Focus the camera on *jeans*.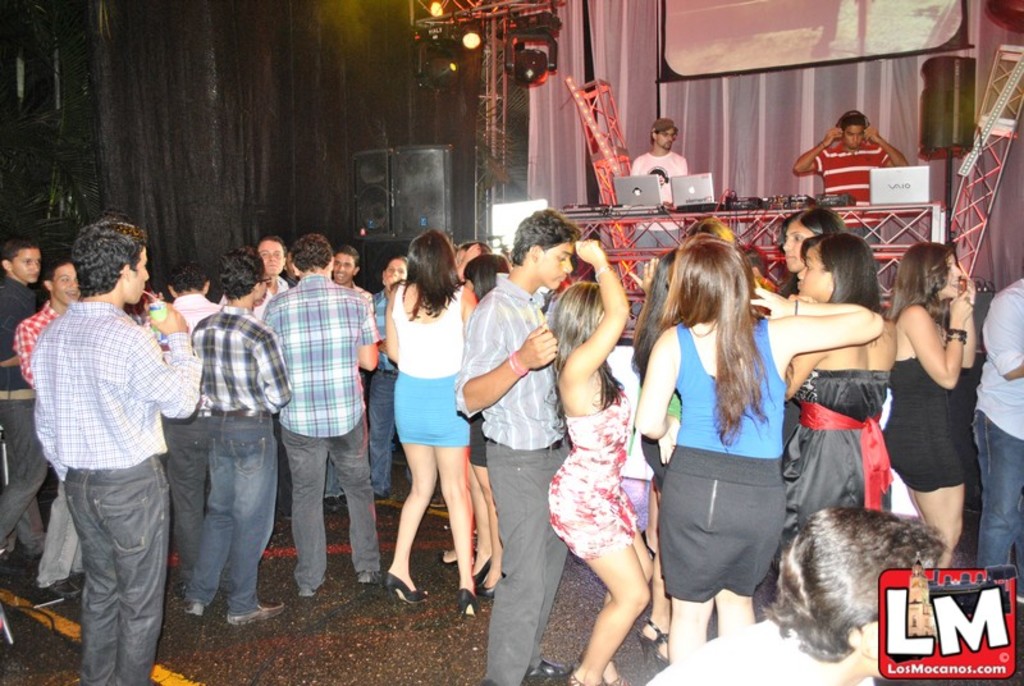
Focus region: (left=0, top=401, right=44, bottom=550).
